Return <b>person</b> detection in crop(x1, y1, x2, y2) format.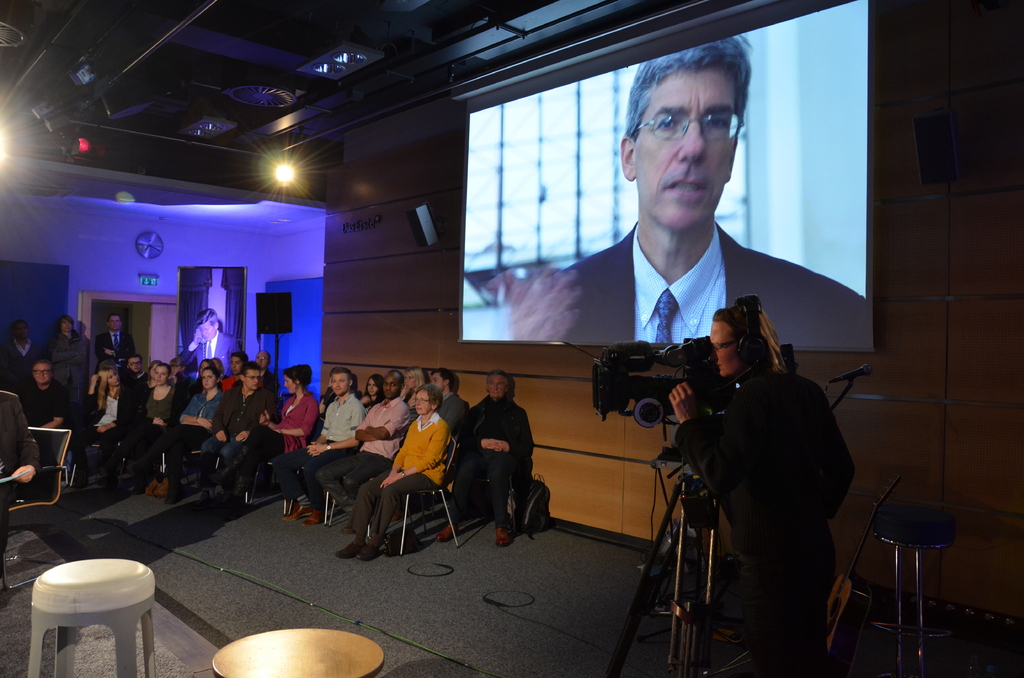
crop(97, 310, 133, 365).
